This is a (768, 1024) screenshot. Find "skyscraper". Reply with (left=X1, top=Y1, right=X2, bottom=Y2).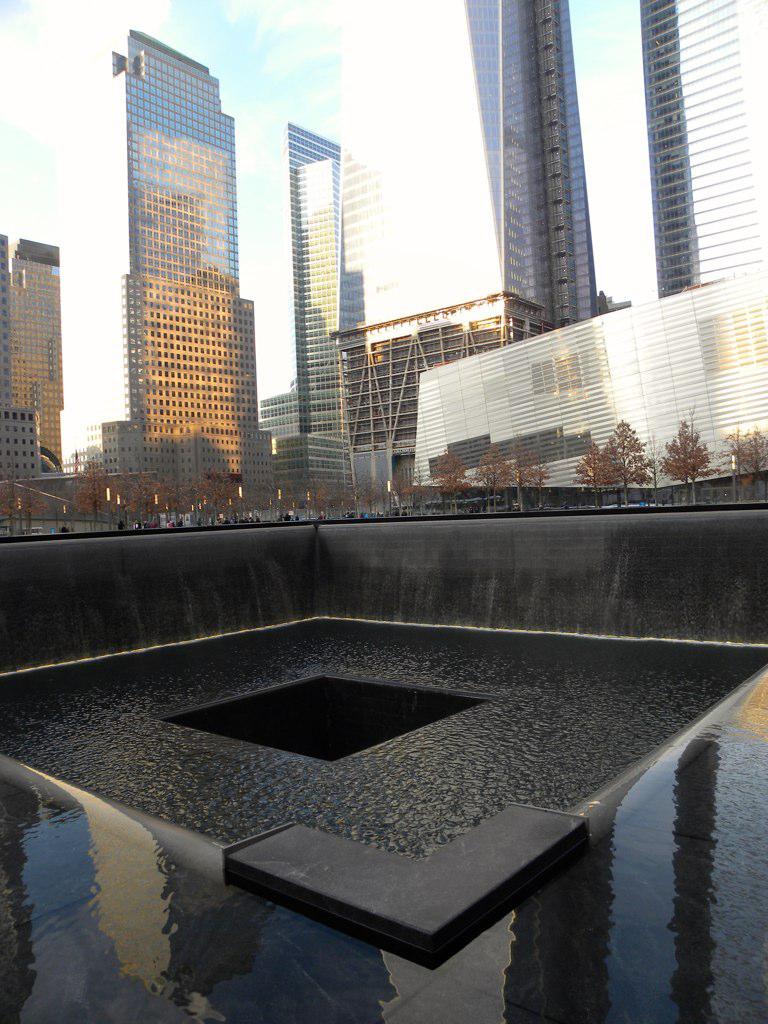
(left=282, top=119, right=369, bottom=486).
